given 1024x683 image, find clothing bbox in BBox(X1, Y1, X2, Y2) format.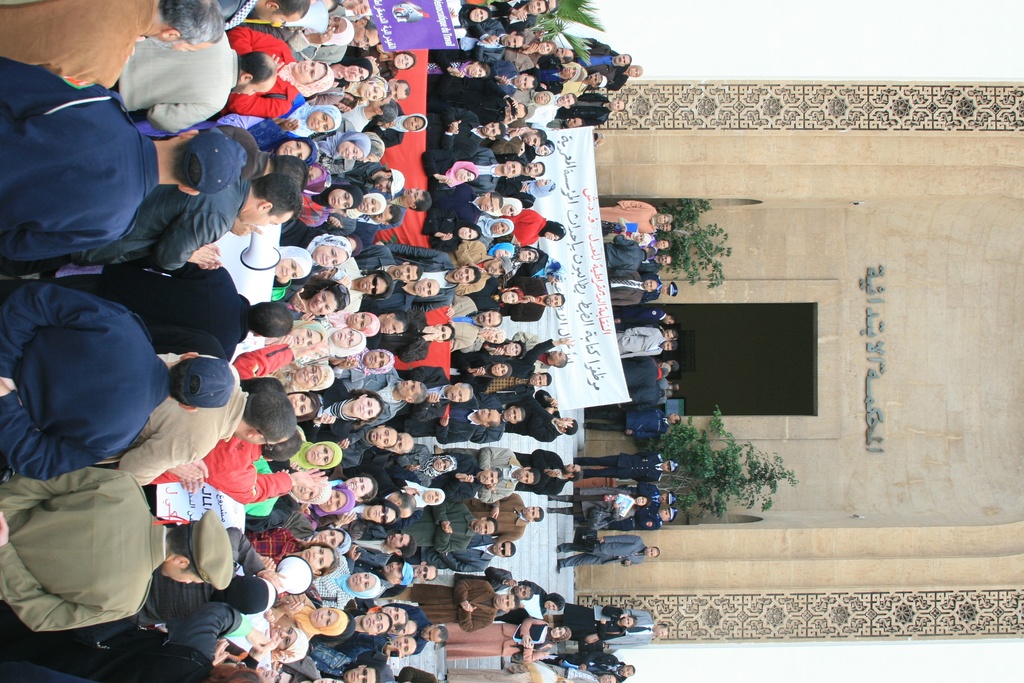
BBox(225, 614, 272, 654).
